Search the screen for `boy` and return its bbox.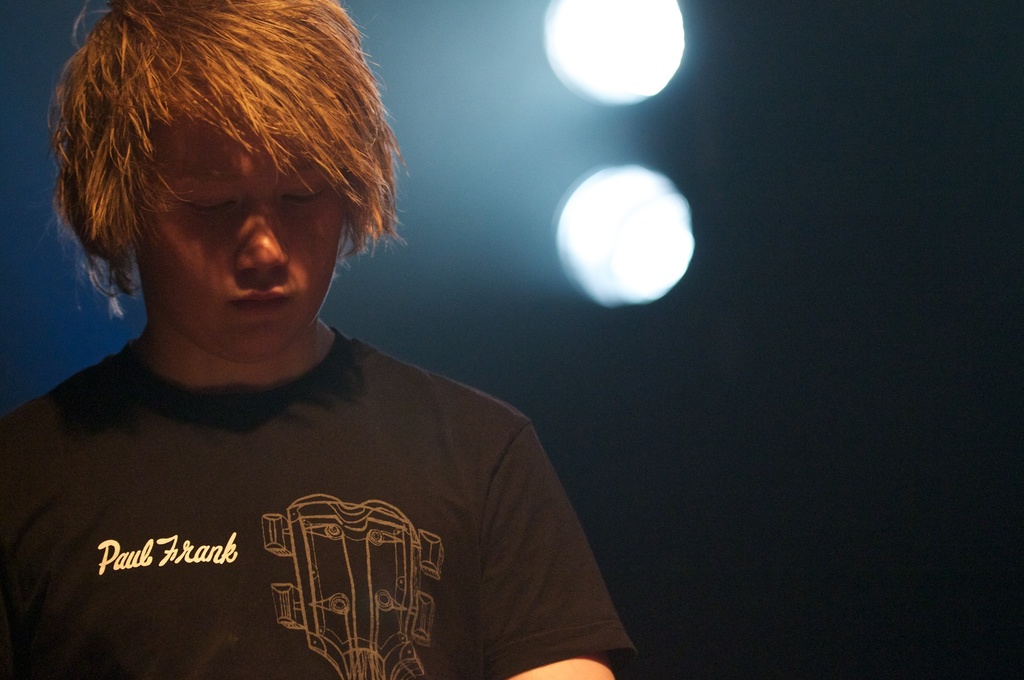
Found: 15/0/602/668.
